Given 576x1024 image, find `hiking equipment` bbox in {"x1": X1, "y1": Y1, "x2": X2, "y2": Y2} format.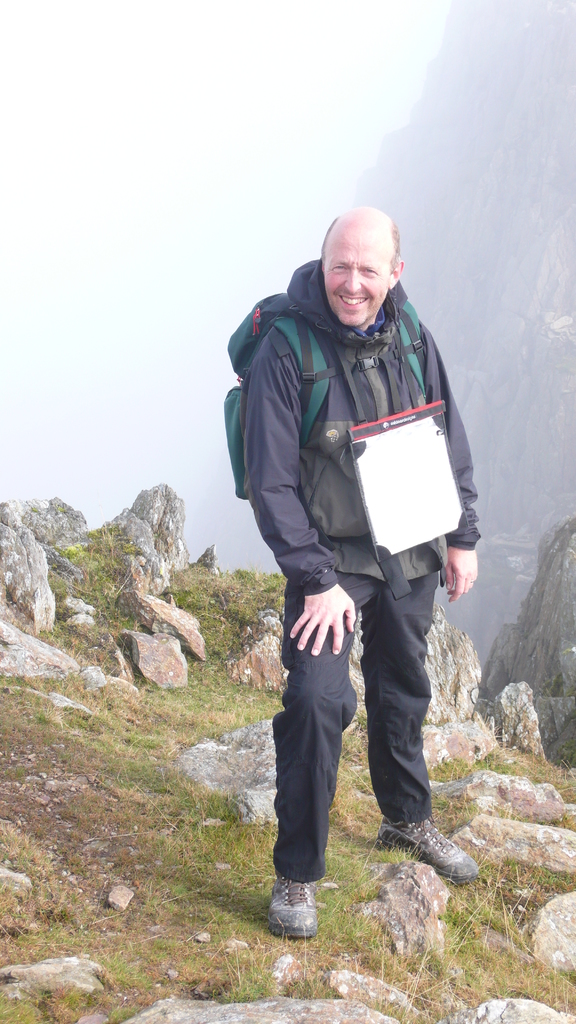
{"x1": 225, "y1": 293, "x2": 427, "y2": 596}.
